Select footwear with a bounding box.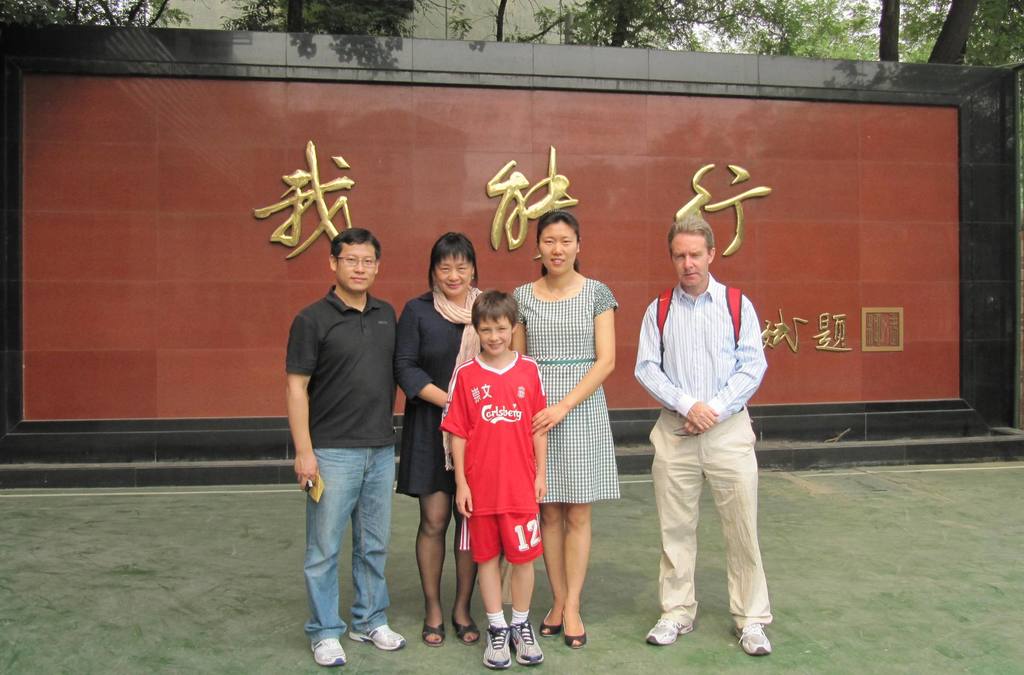
(540, 610, 563, 635).
